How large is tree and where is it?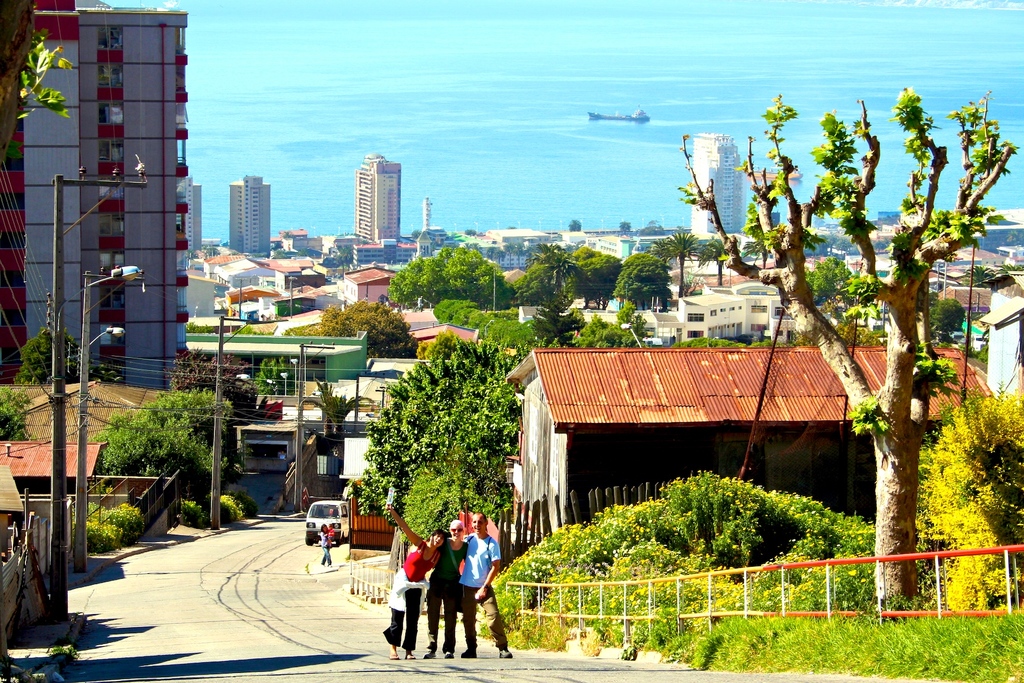
Bounding box: 960, 262, 997, 292.
